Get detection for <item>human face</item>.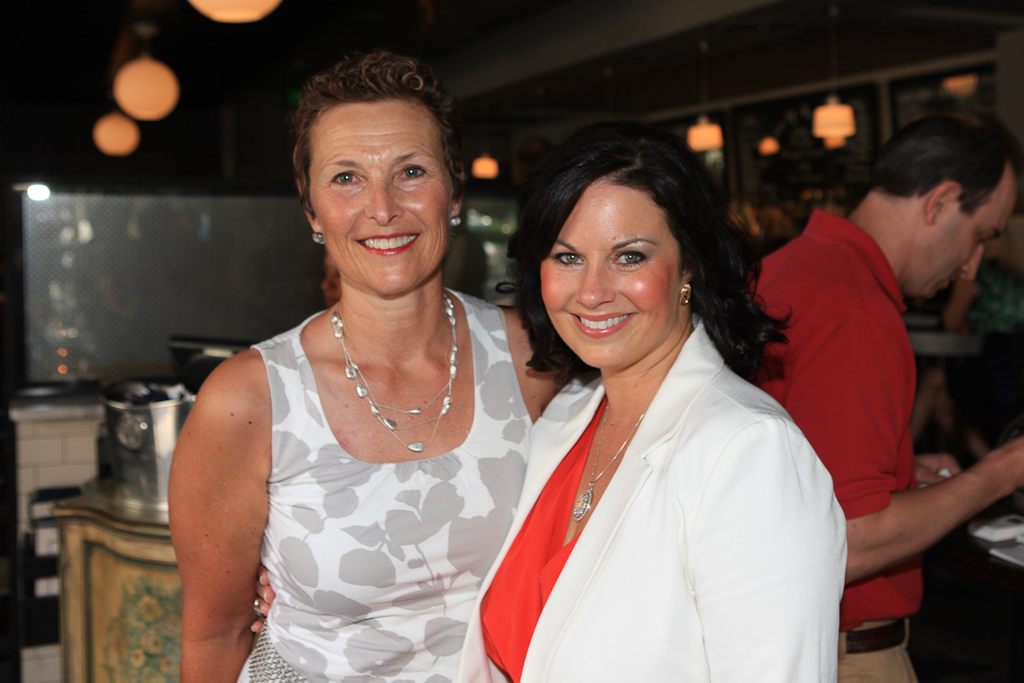
Detection: BBox(311, 102, 453, 294).
